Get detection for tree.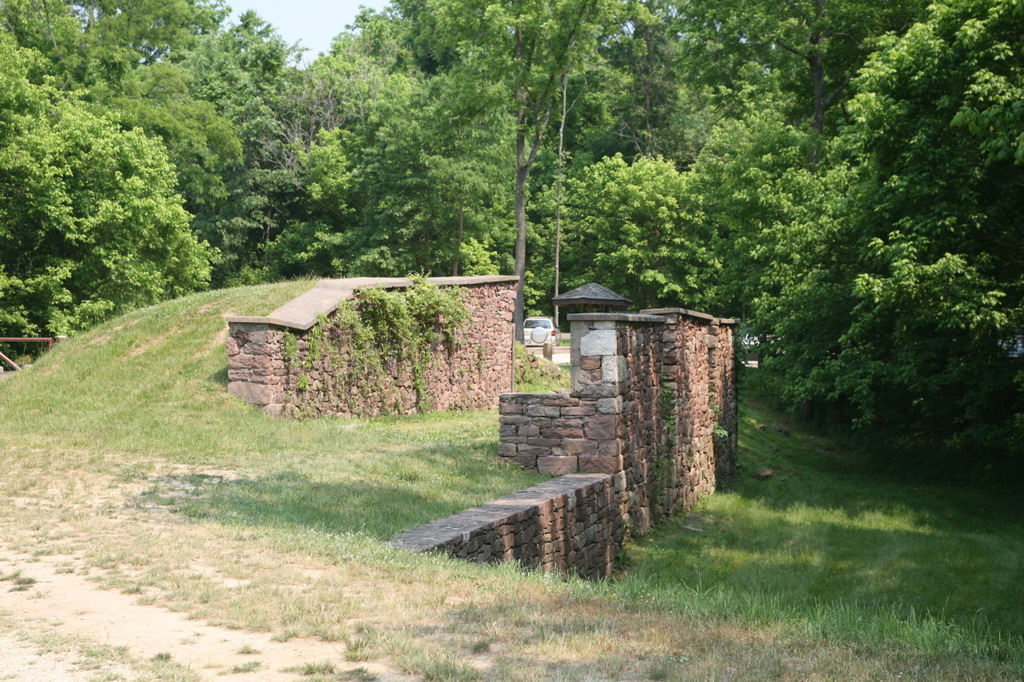
Detection: BBox(247, 43, 426, 293).
